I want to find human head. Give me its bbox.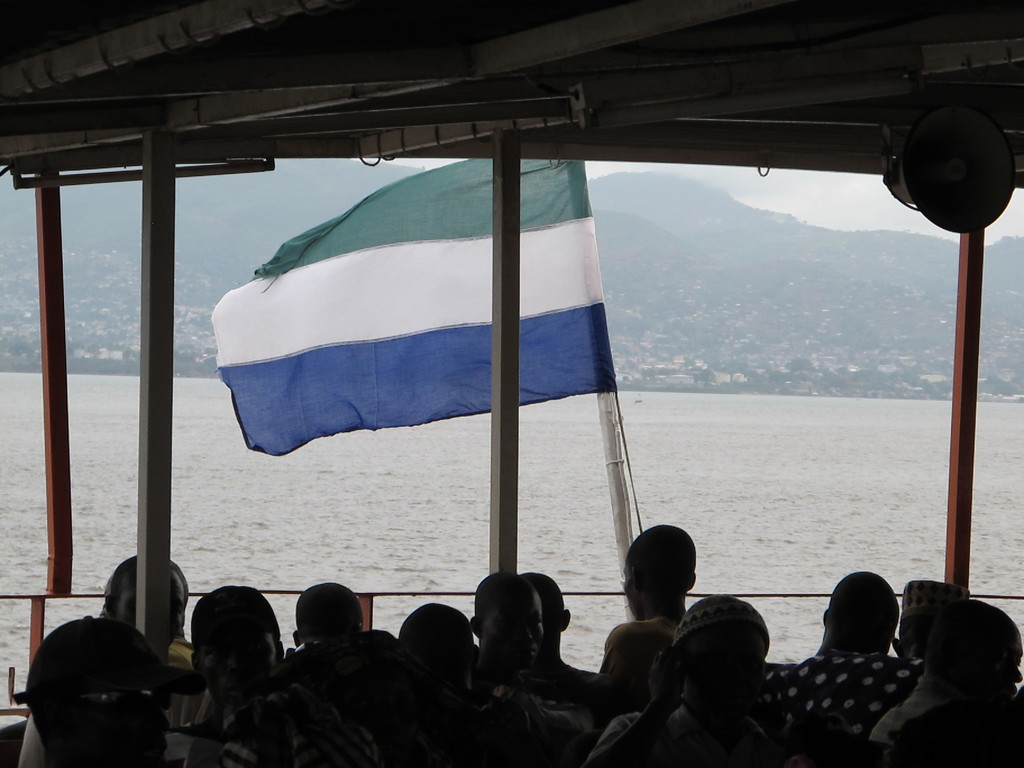
{"left": 673, "top": 591, "right": 785, "bottom": 723}.
